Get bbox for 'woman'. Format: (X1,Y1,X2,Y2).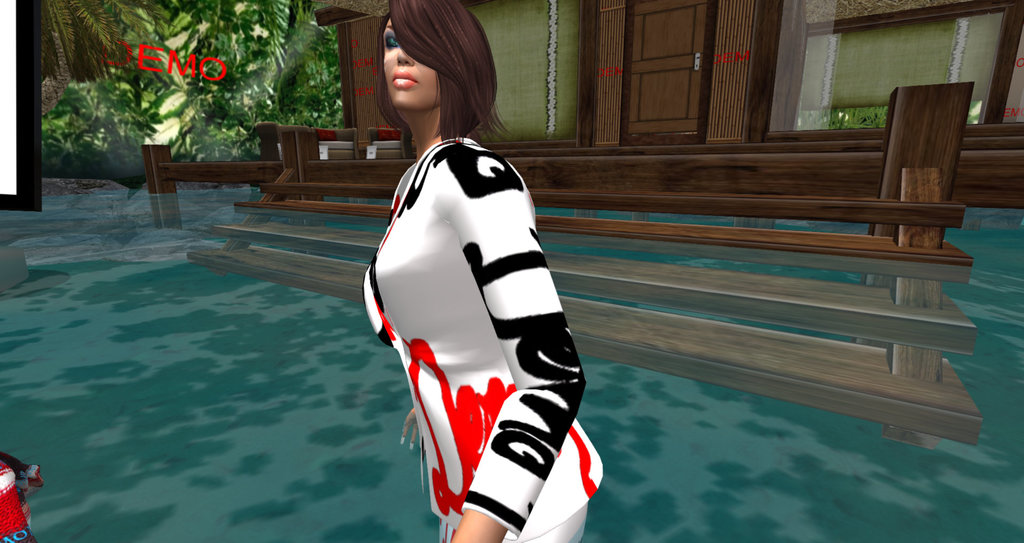
(341,21,604,542).
